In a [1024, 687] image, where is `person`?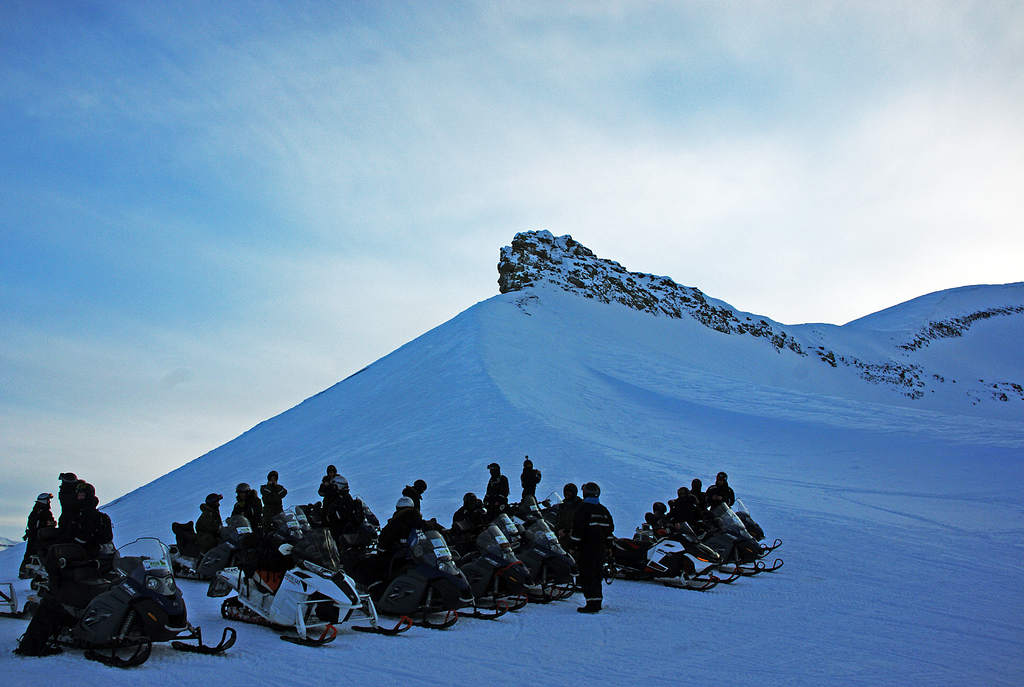
<bbox>314, 467, 349, 514</bbox>.
